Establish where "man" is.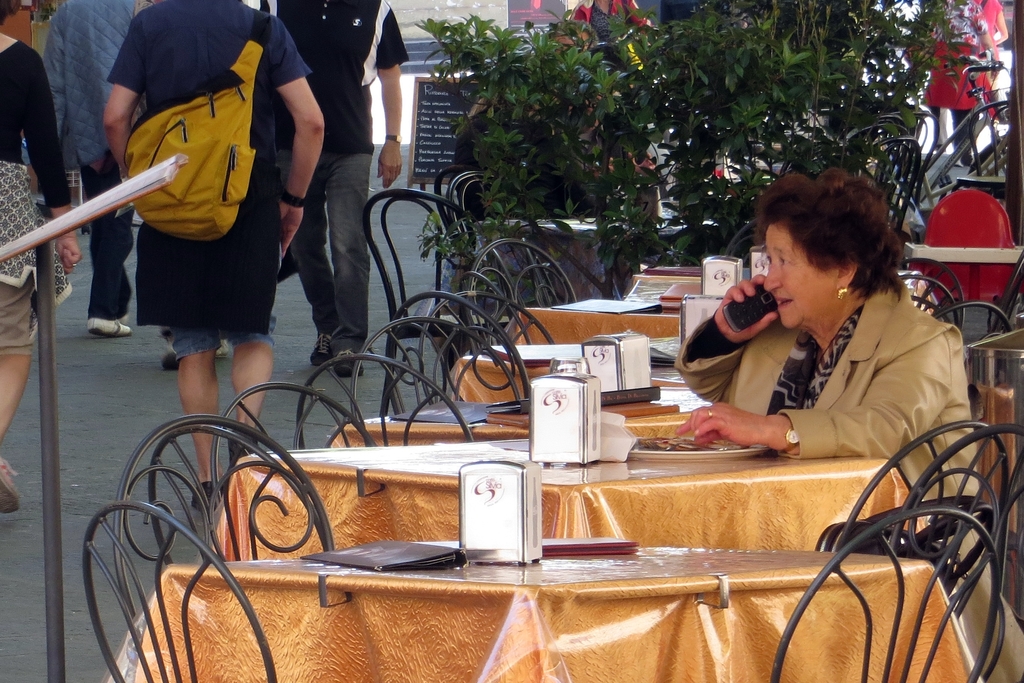
Established at {"left": 264, "top": 0, "right": 414, "bottom": 378}.
